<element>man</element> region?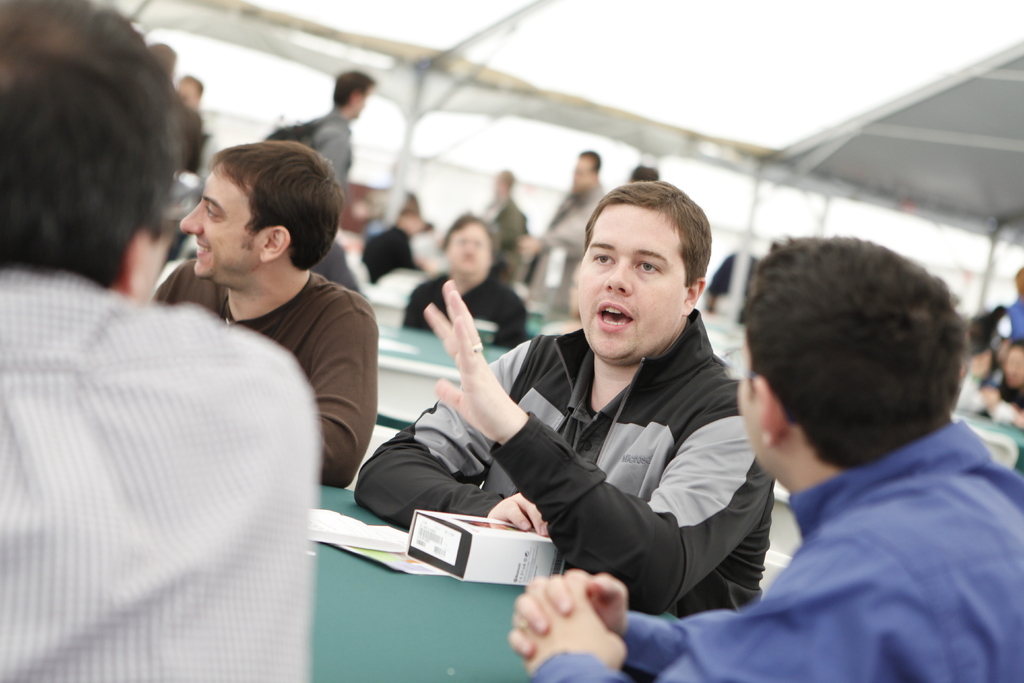
[143,133,385,492]
